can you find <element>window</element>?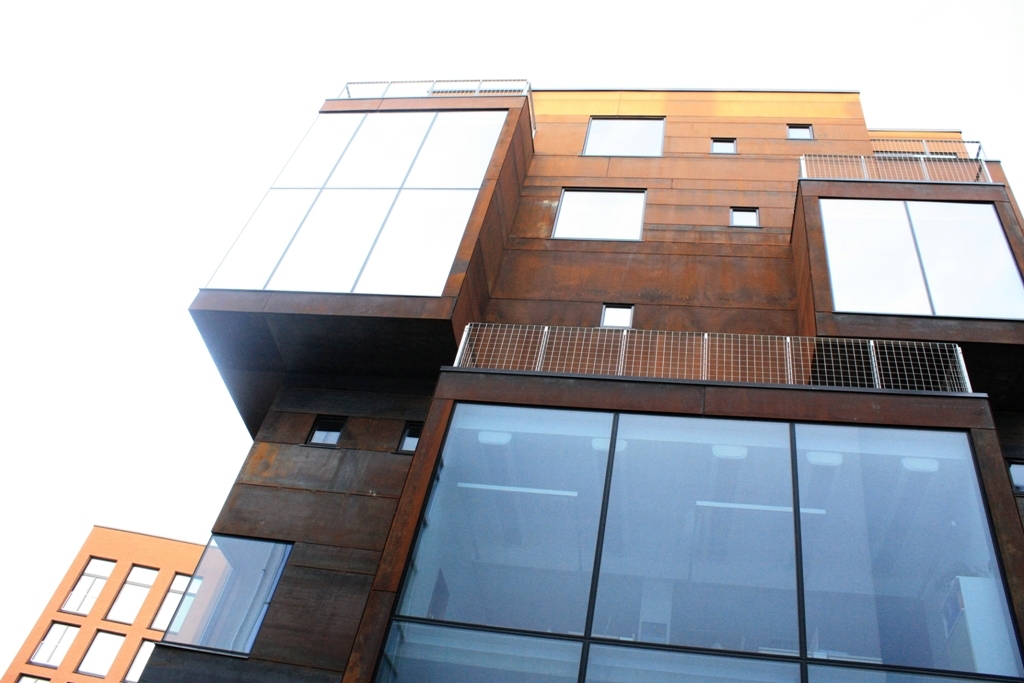
Yes, bounding box: (9, 675, 53, 682).
